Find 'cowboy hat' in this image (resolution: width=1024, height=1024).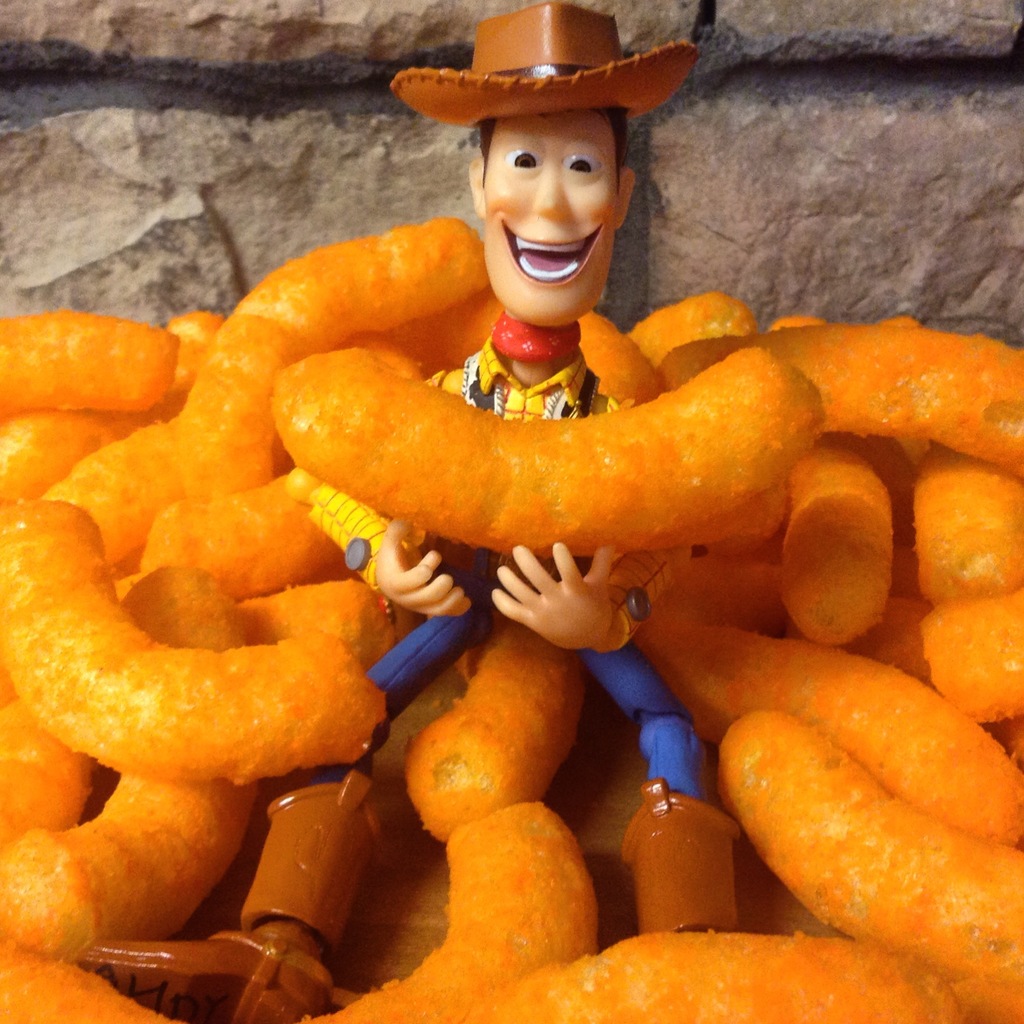
detection(402, 22, 684, 143).
